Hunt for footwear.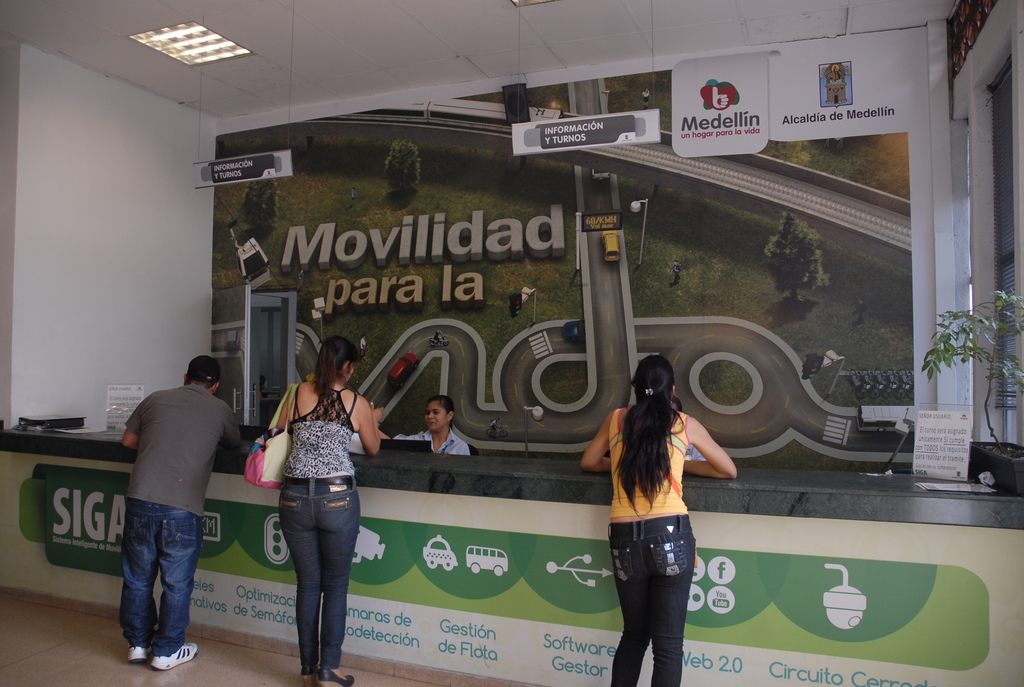
Hunted down at crop(128, 645, 149, 662).
